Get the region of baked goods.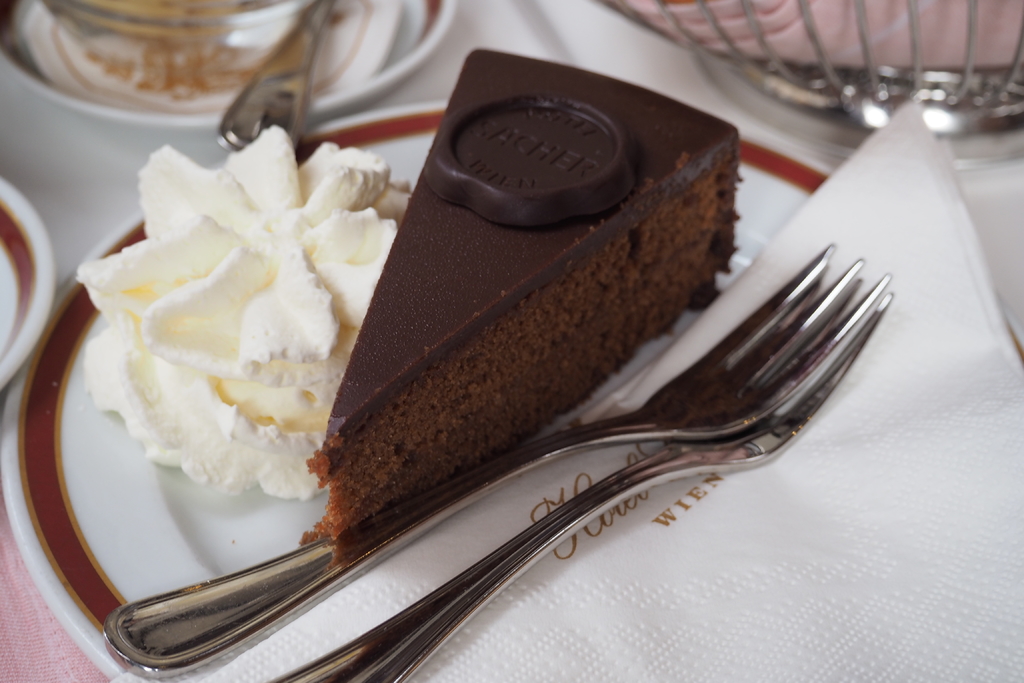
crop(300, 46, 739, 535).
